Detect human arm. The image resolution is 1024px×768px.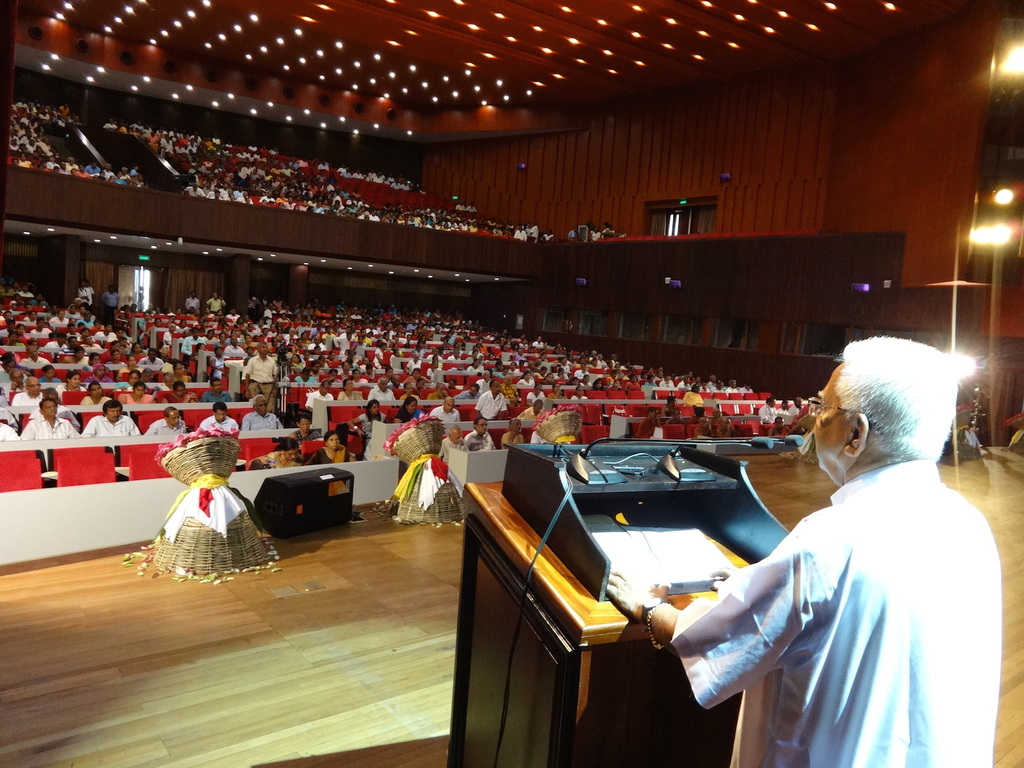
{"x1": 220, "y1": 298, "x2": 224, "y2": 307}.
